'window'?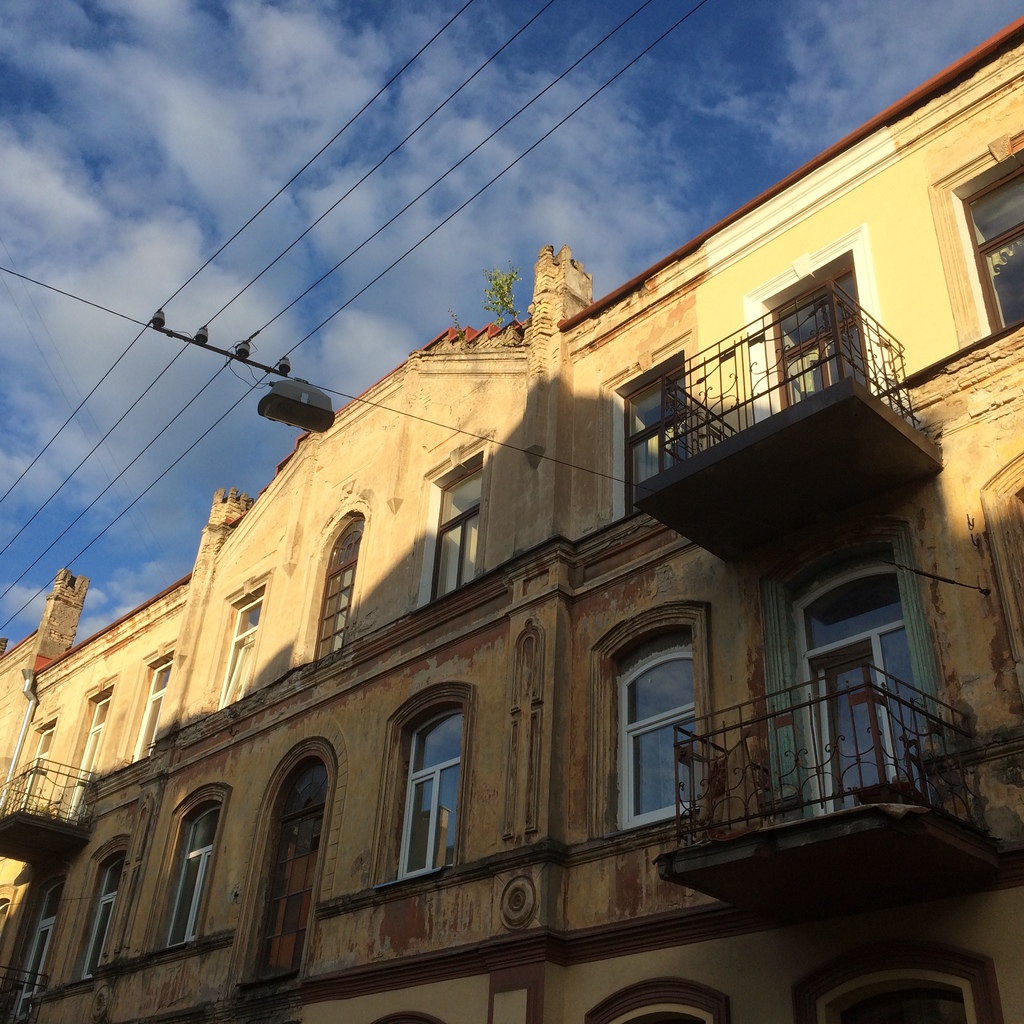
<bbox>53, 826, 137, 991</bbox>
